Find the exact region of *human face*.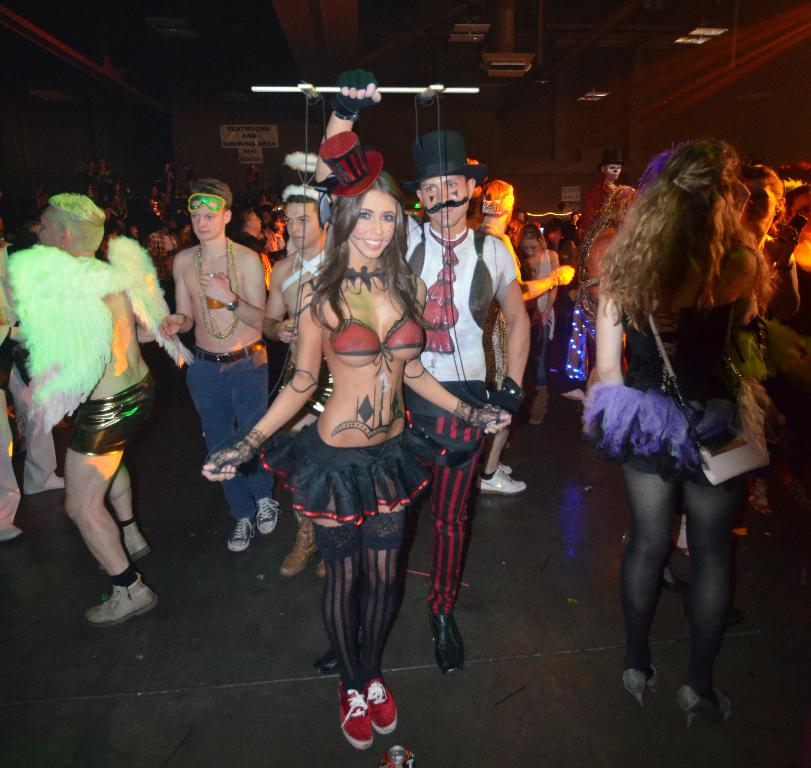
Exact region: {"x1": 355, "y1": 194, "x2": 398, "y2": 258}.
